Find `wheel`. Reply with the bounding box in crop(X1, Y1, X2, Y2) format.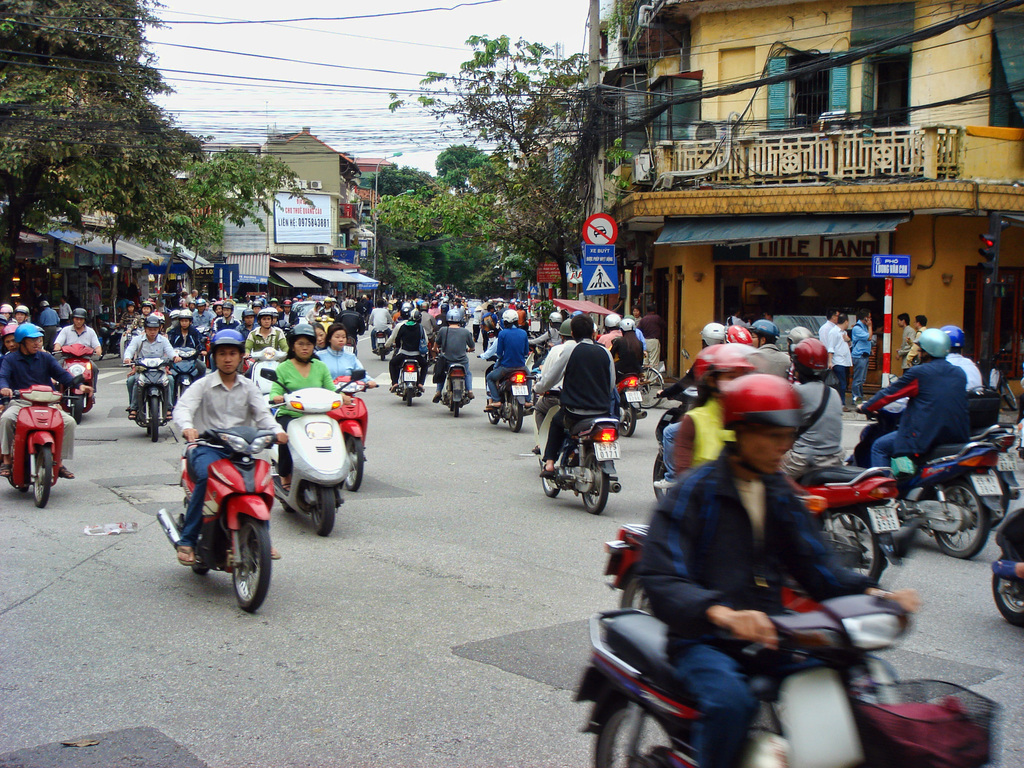
crop(32, 447, 54, 510).
